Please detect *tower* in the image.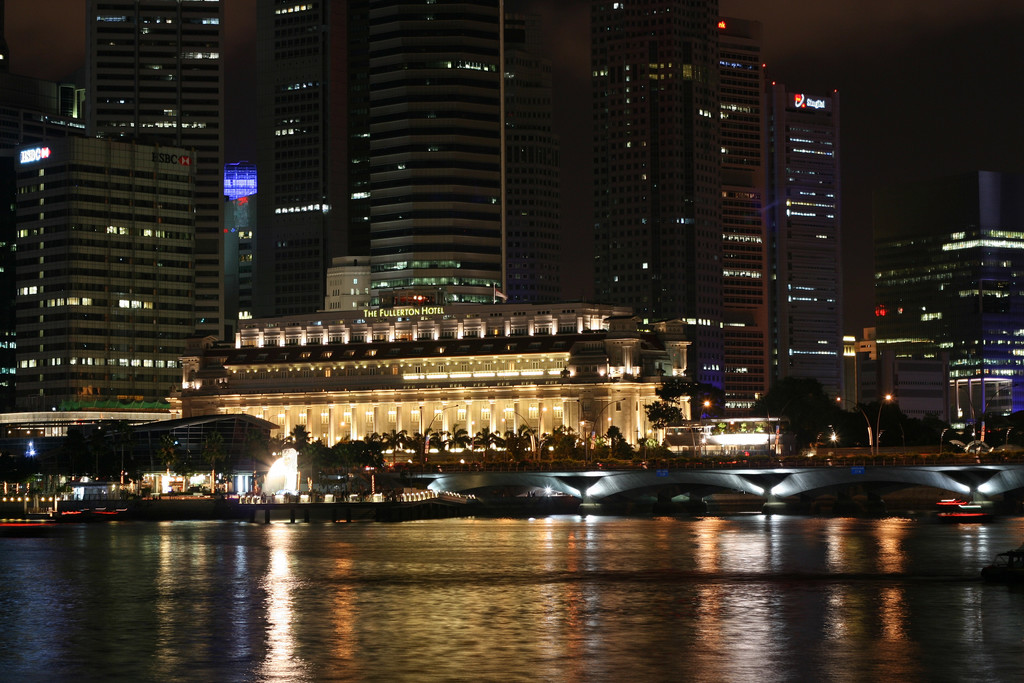
rect(583, 4, 718, 414).
